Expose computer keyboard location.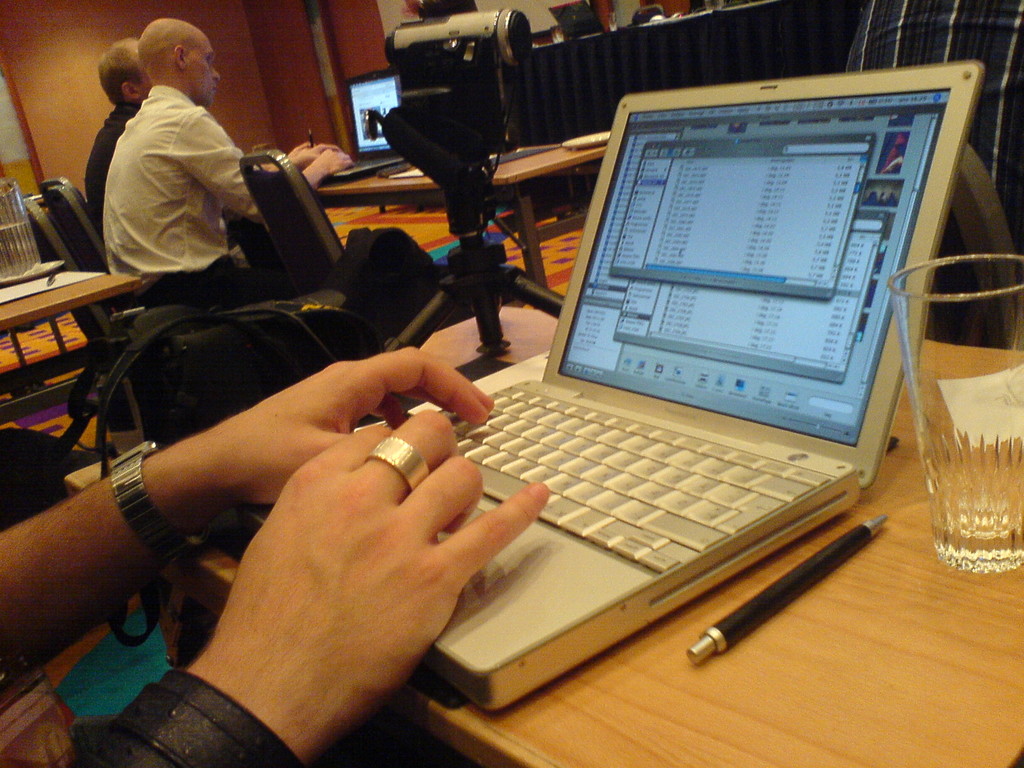
Exposed at x1=390 y1=382 x2=834 y2=575.
